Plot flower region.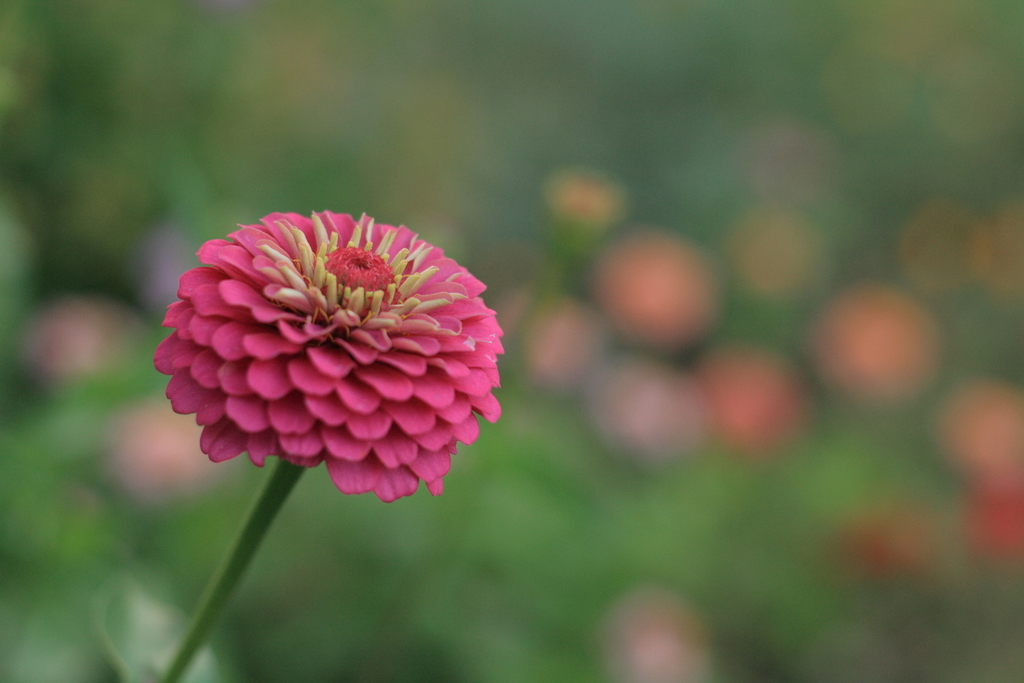
Plotted at rect(163, 199, 511, 523).
